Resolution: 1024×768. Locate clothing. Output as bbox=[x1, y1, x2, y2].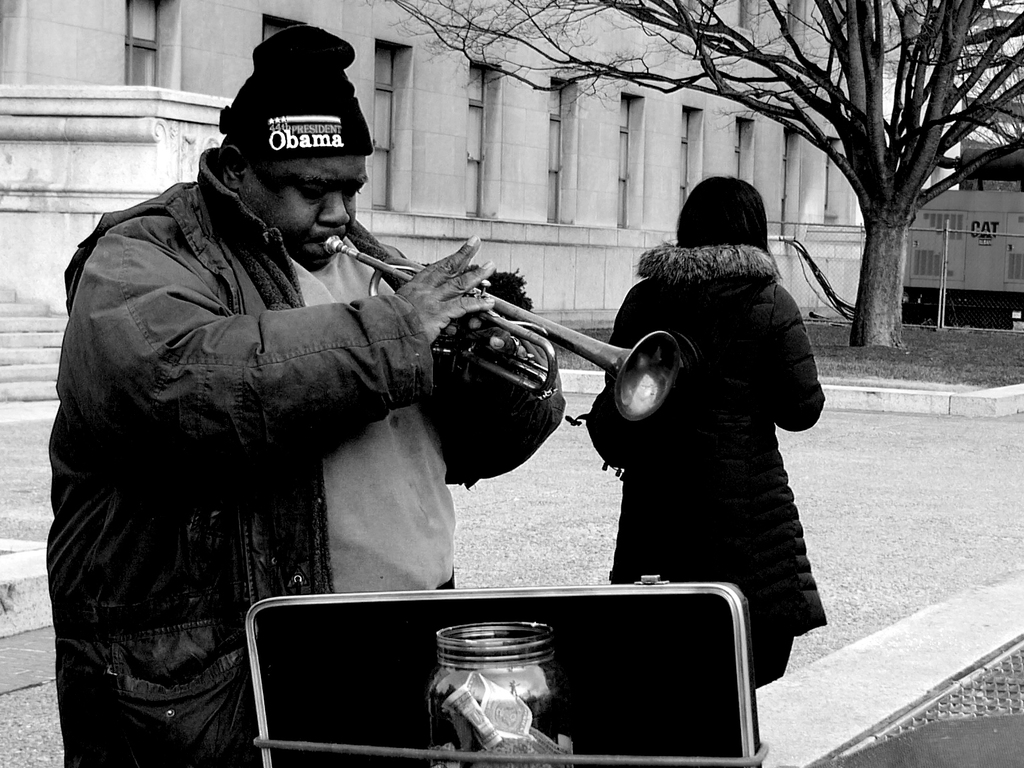
bbox=[582, 149, 842, 679].
